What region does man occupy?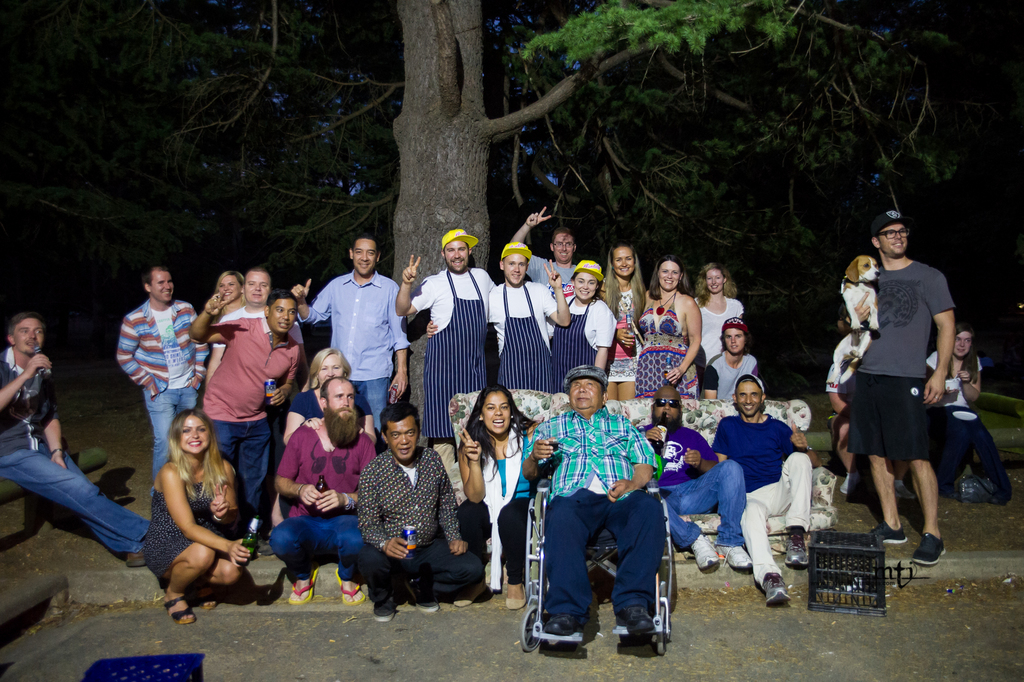
pyautogui.locateOnScreen(519, 367, 666, 635).
